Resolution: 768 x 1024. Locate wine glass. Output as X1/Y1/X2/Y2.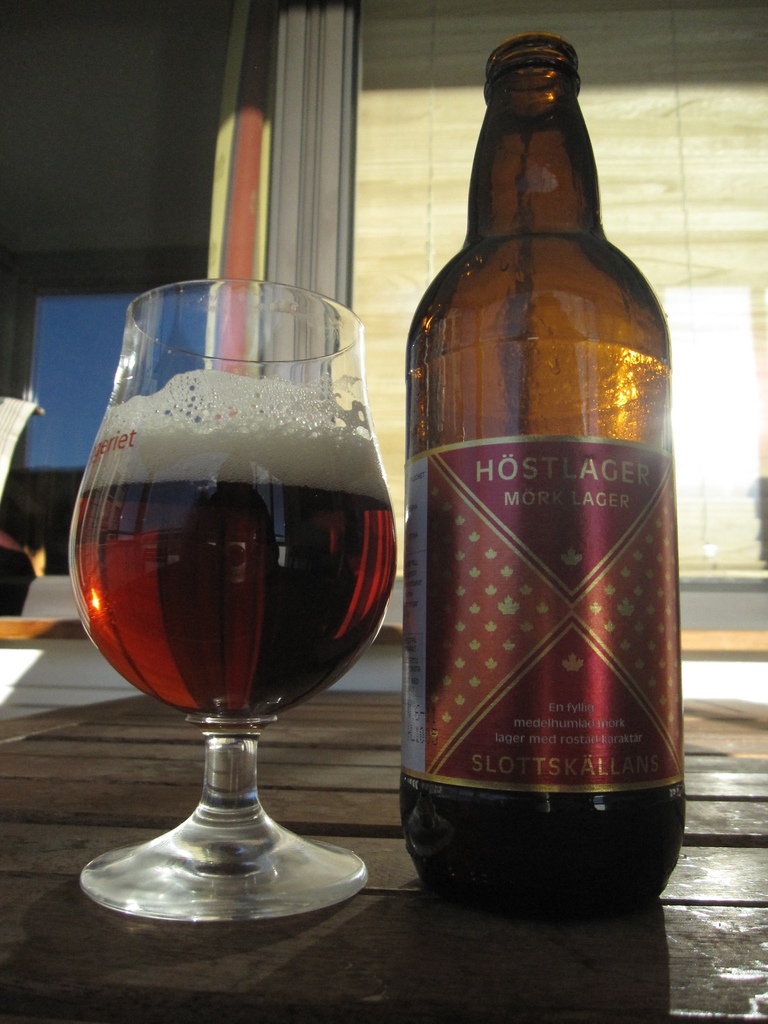
67/274/398/925.
